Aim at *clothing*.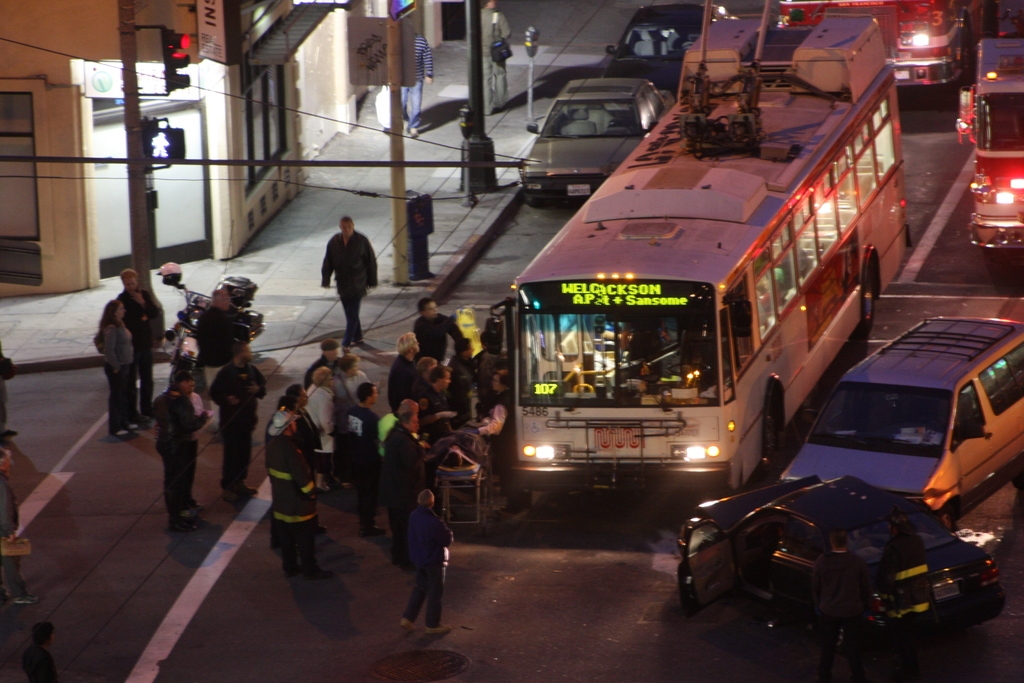
Aimed at 414, 302, 464, 363.
